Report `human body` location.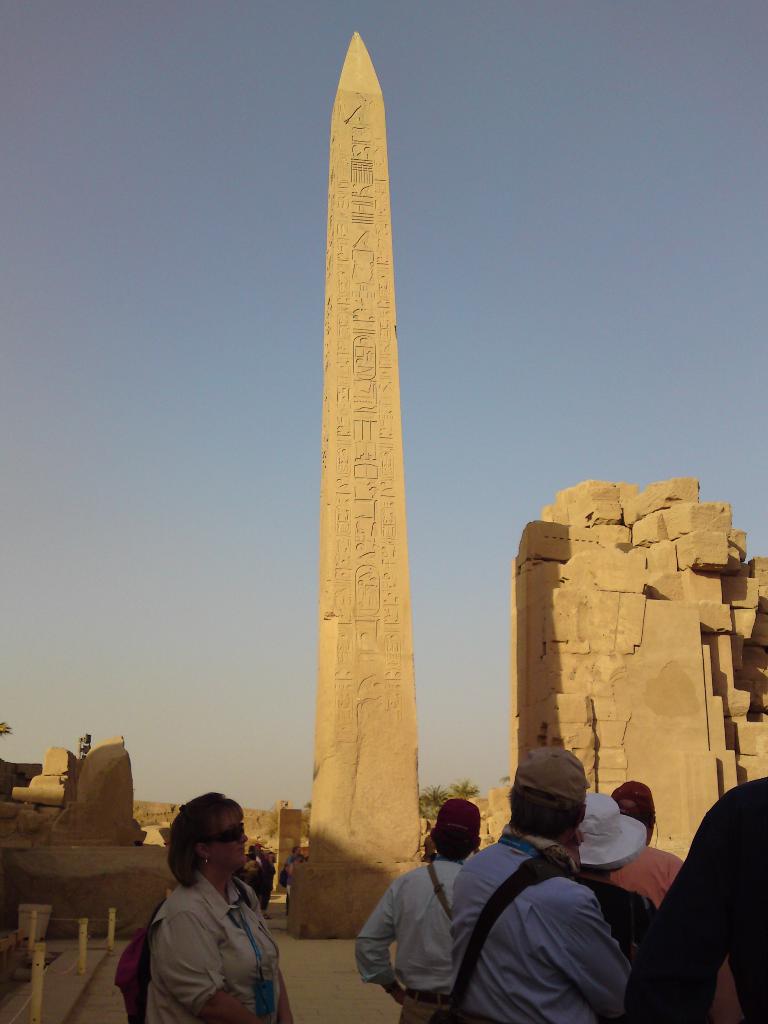
Report: (352, 858, 478, 1023).
